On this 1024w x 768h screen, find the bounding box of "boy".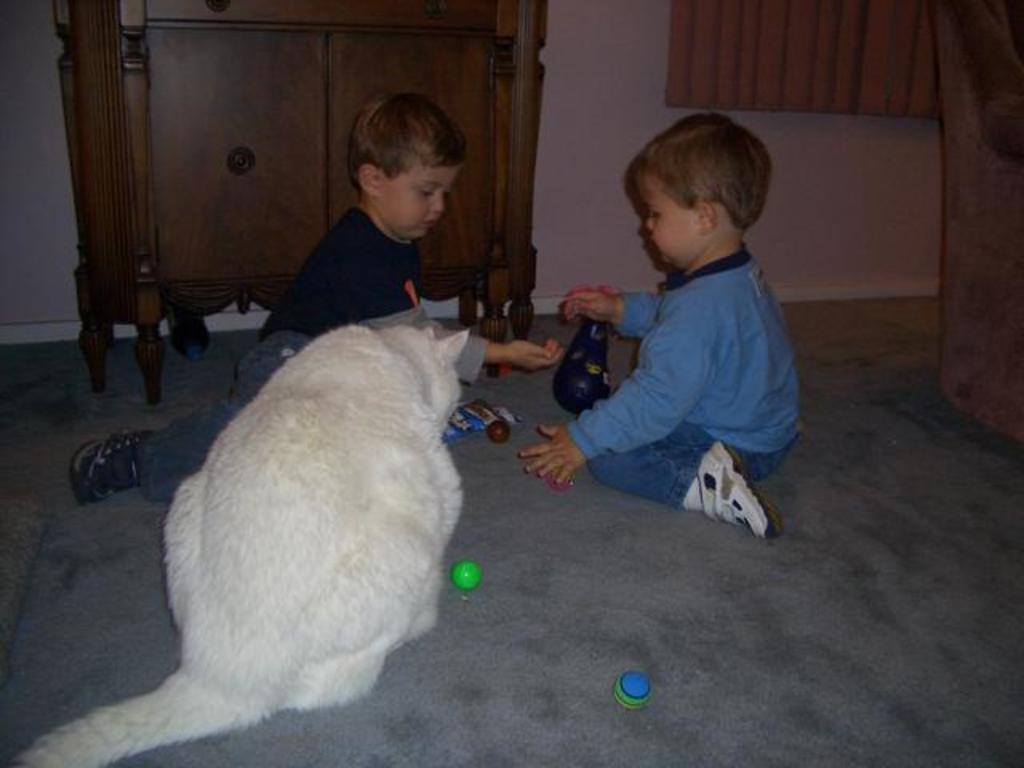
Bounding box: l=69, t=91, r=563, b=501.
